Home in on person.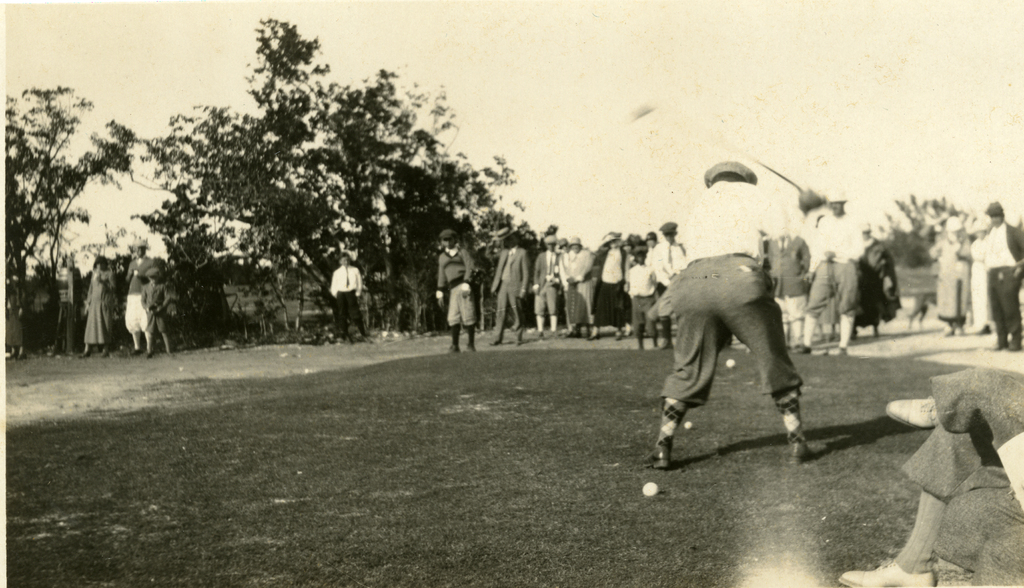
Homed in at [x1=979, y1=189, x2=1023, y2=360].
